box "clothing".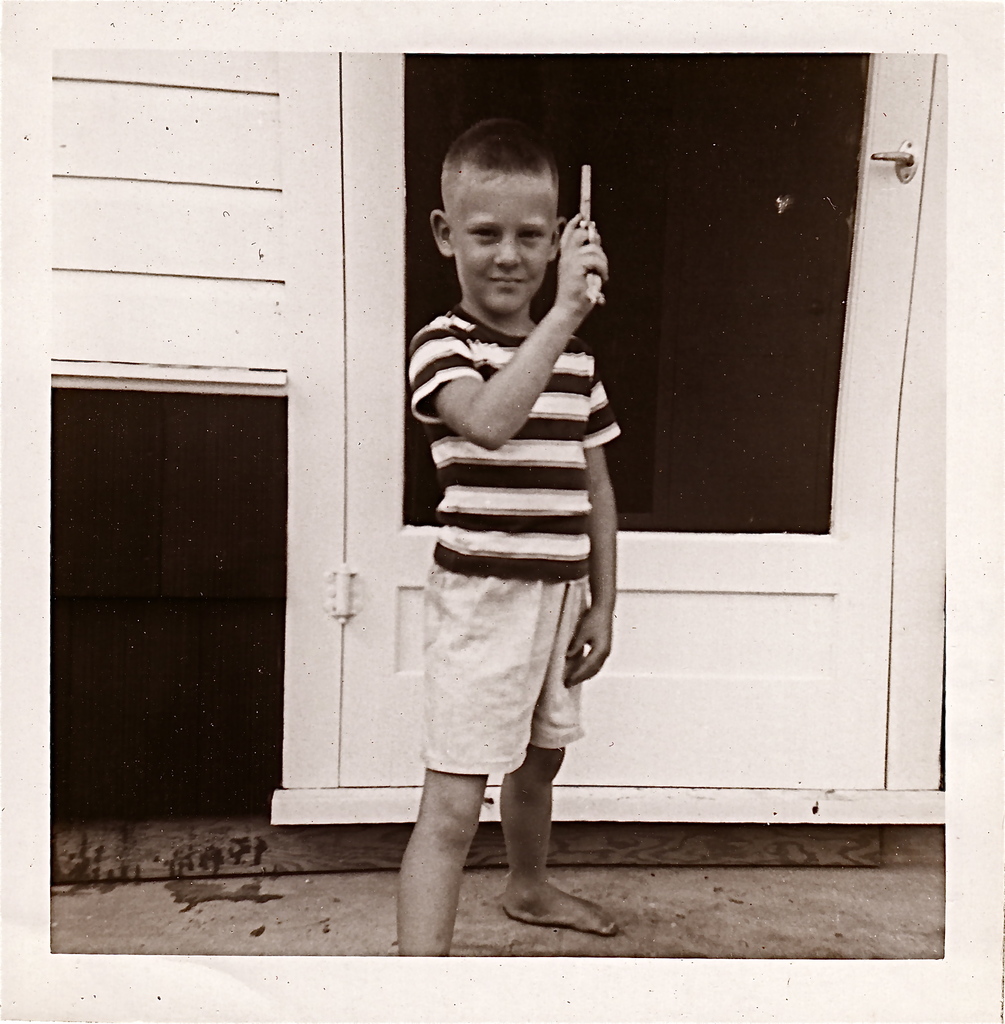
(391,211,628,817).
